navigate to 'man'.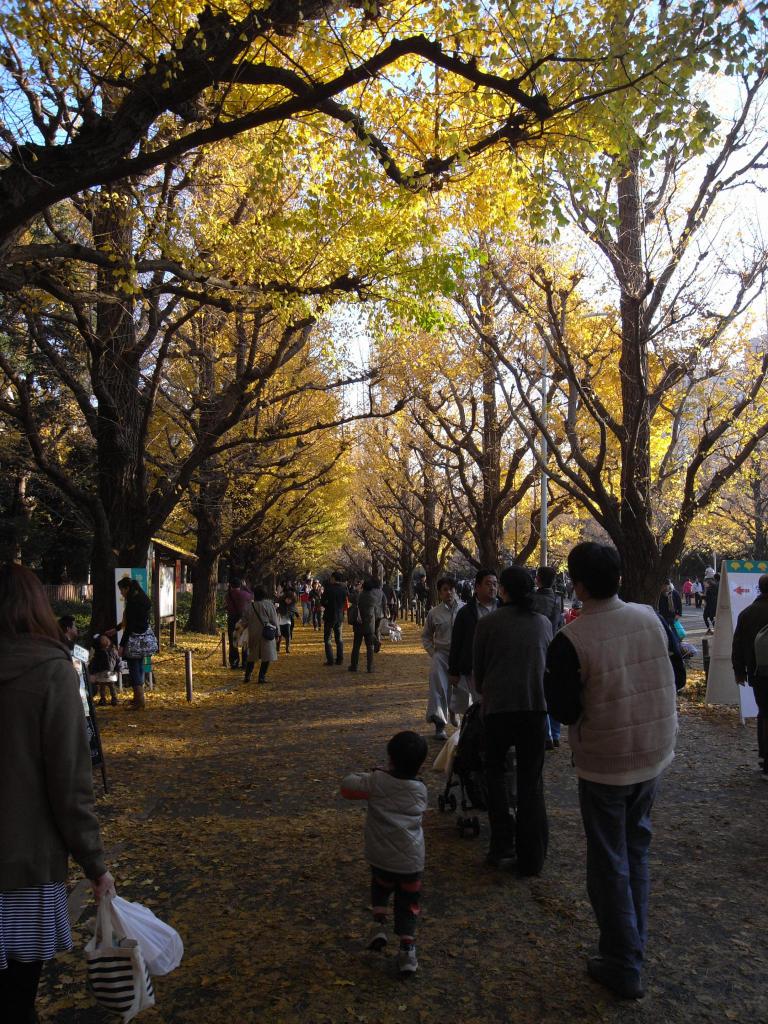
Navigation target: [545,545,693,986].
